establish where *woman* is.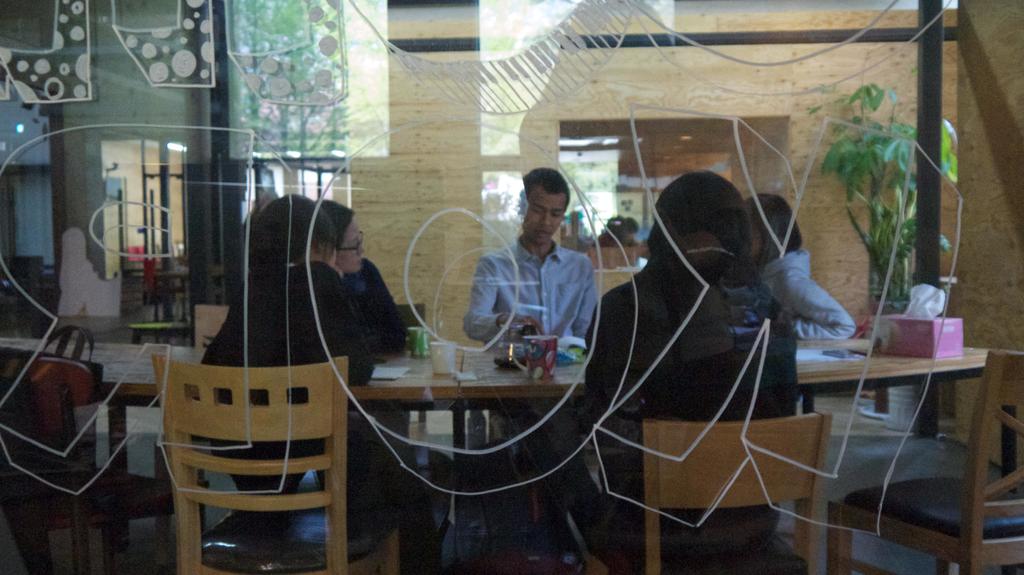
Established at (left=743, top=196, right=858, bottom=342).
